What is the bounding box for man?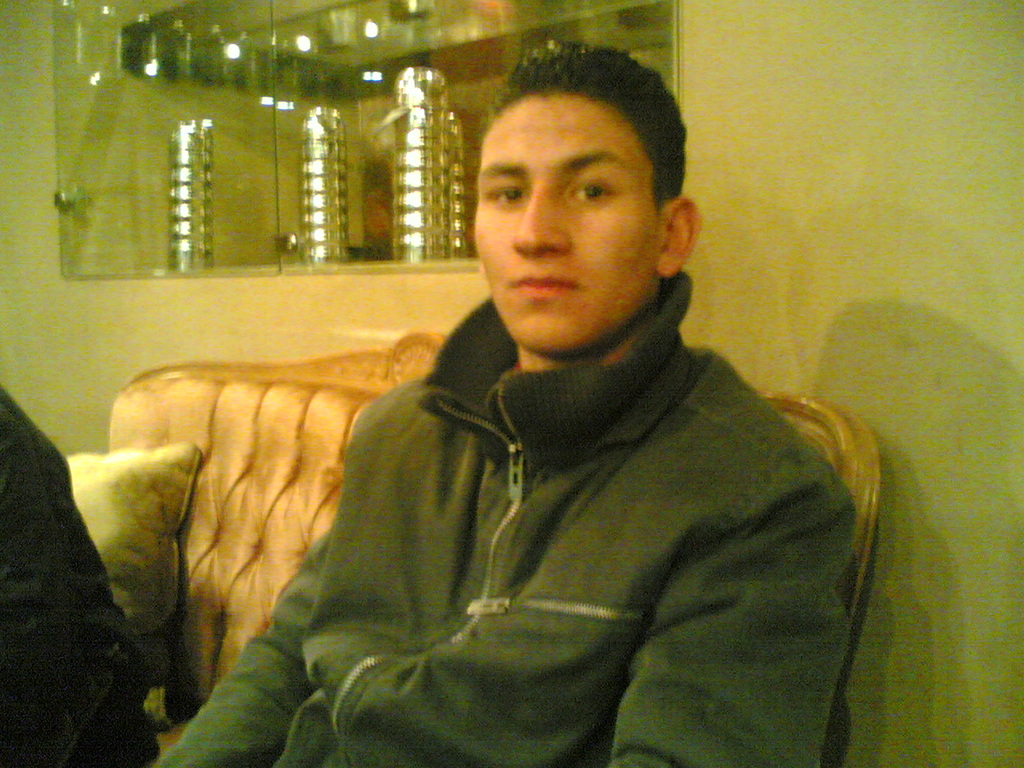
(147,63,890,728).
